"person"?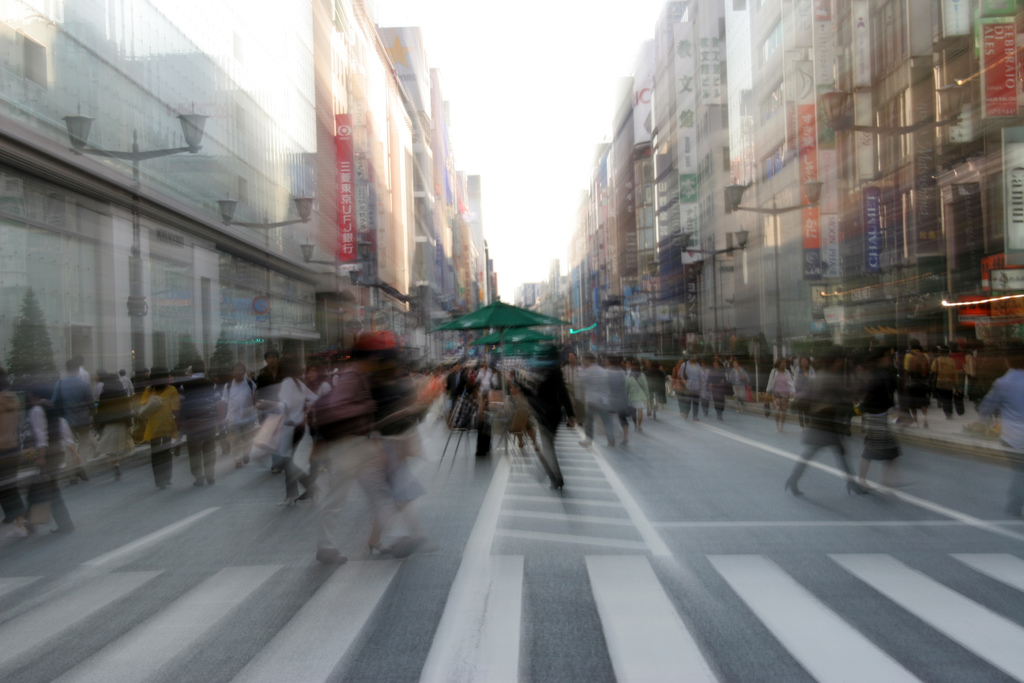
box=[931, 346, 963, 421]
